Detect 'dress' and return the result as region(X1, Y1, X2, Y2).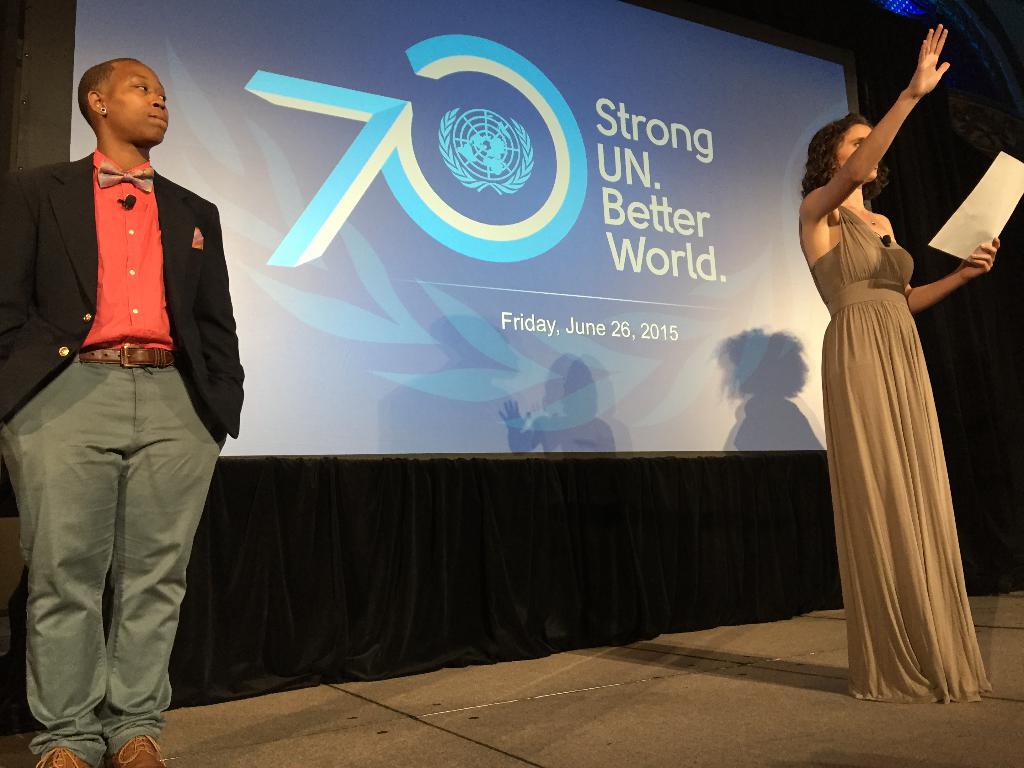
region(799, 202, 991, 703).
